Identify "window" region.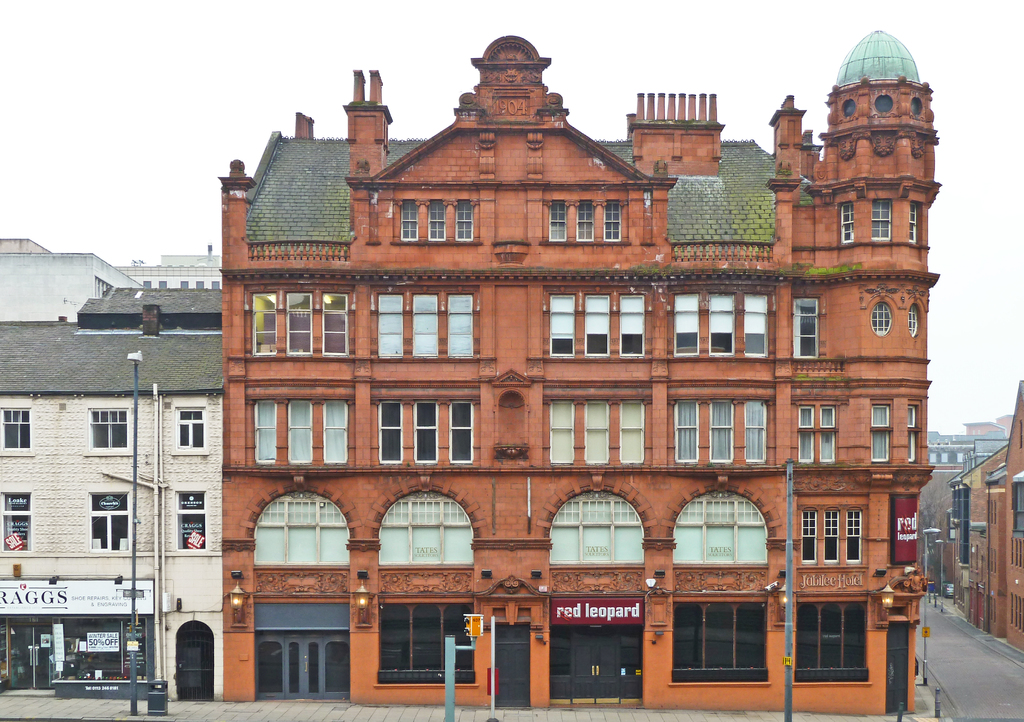
Region: [x1=451, y1=399, x2=472, y2=465].
